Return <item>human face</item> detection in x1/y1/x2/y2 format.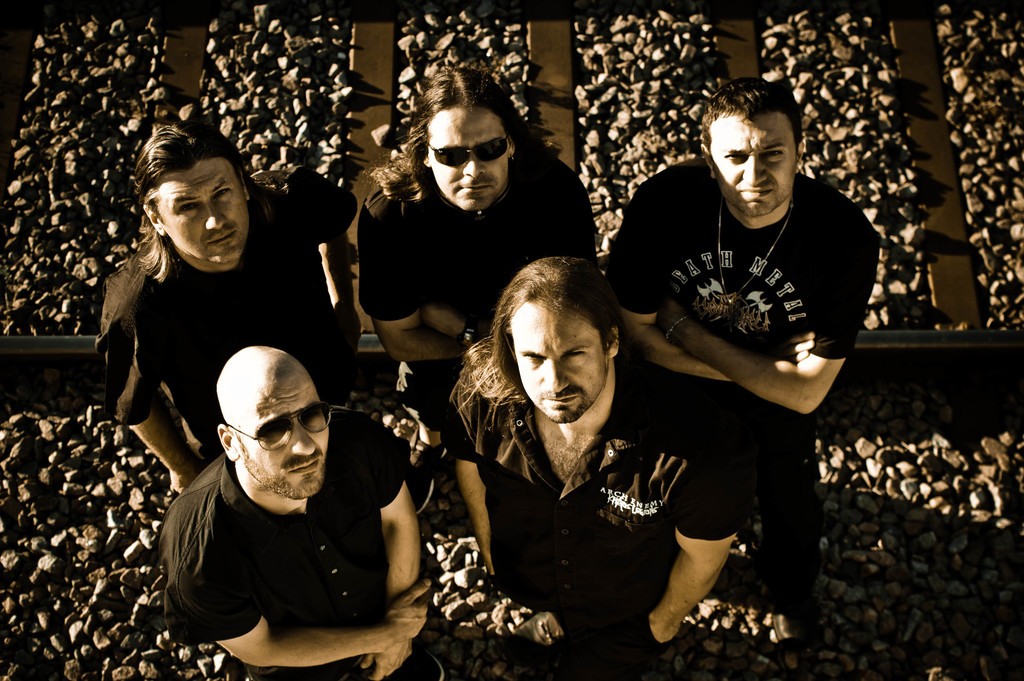
152/161/249/264.
